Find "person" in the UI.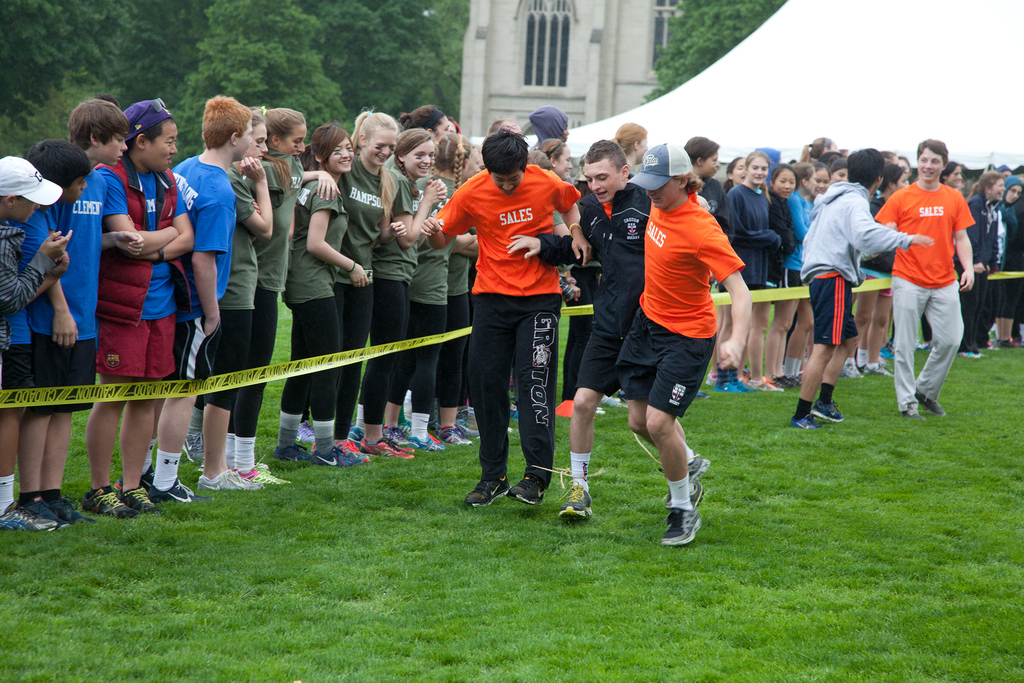
UI element at l=606, t=131, r=753, b=548.
